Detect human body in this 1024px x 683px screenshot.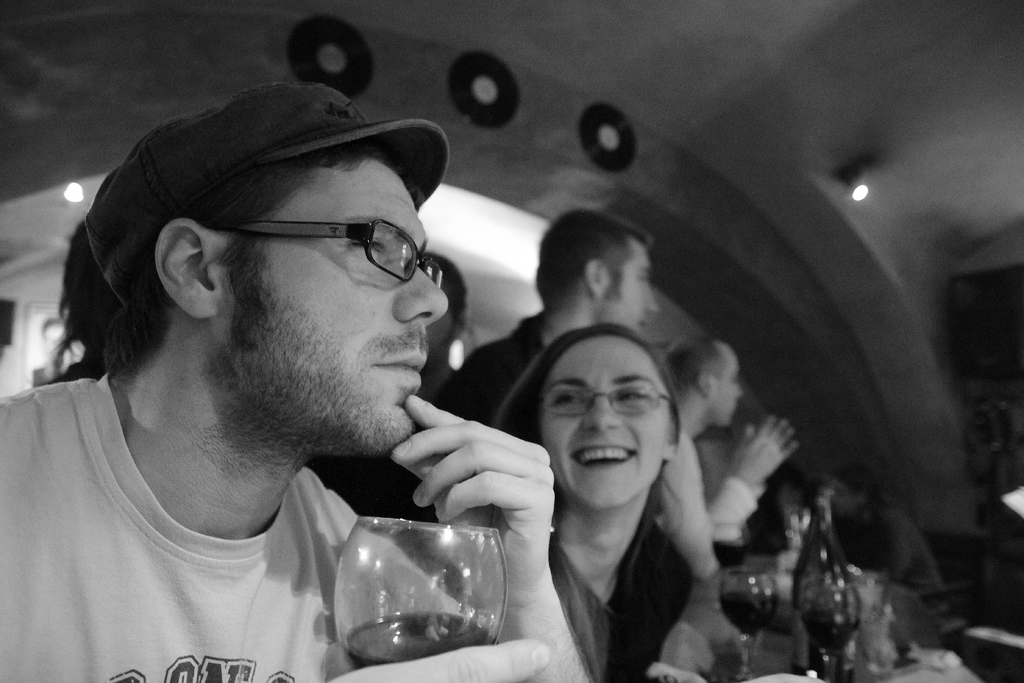
Detection: bbox(810, 443, 936, 579).
